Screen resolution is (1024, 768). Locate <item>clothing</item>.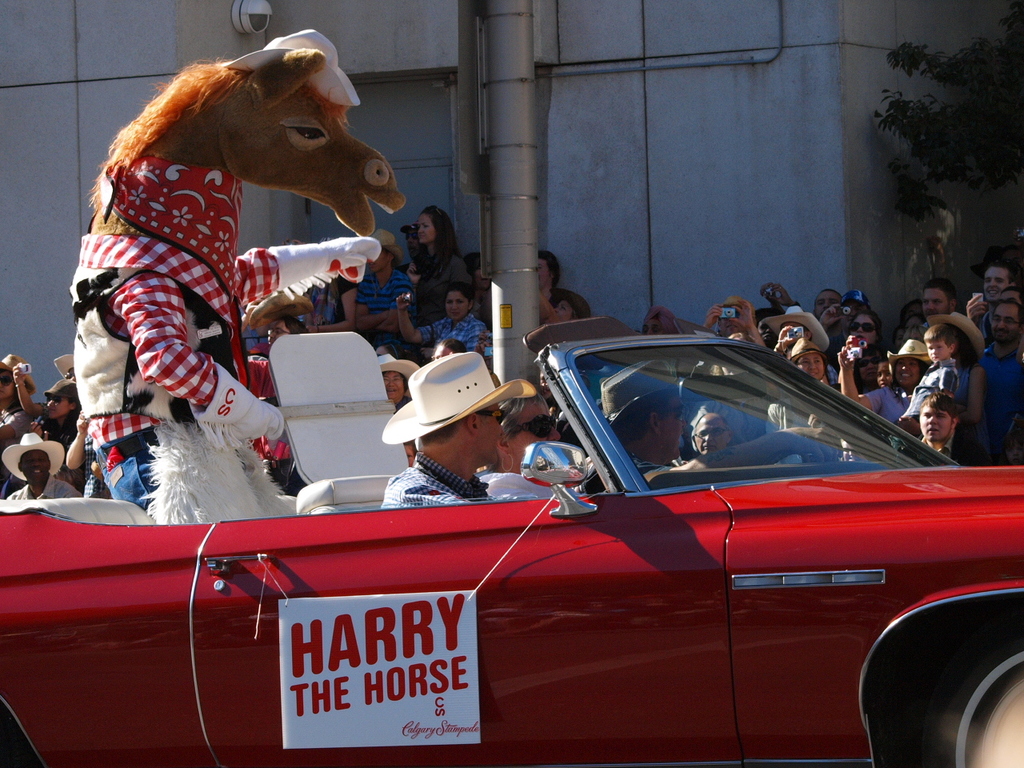
Rect(872, 386, 898, 418).
